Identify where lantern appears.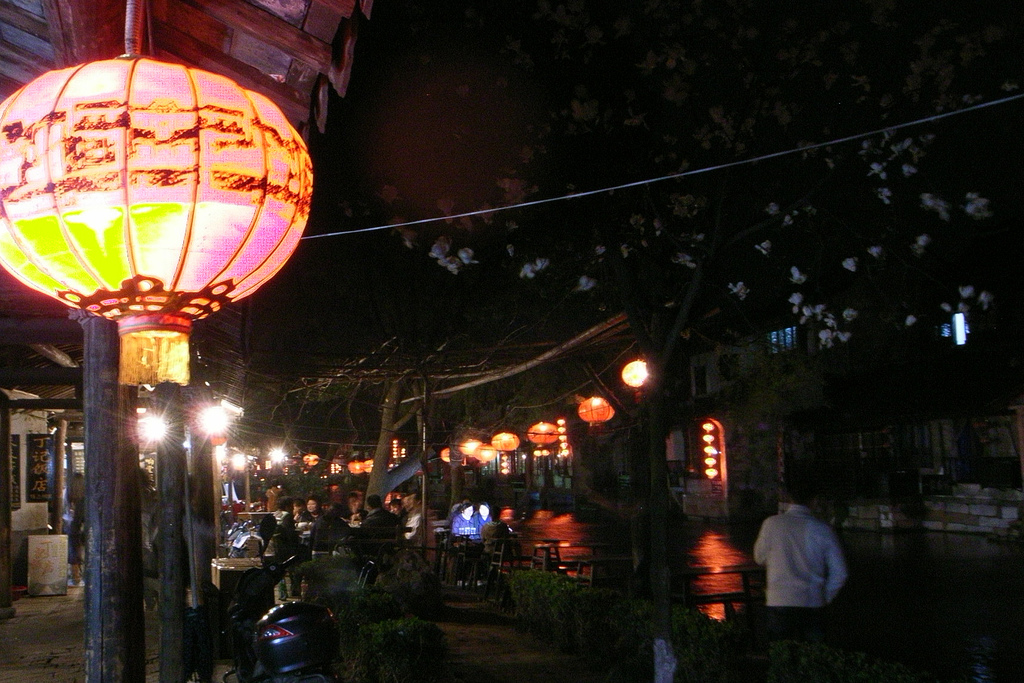
Appears at (x1=300, y1=456, x2=319, y2=466).
